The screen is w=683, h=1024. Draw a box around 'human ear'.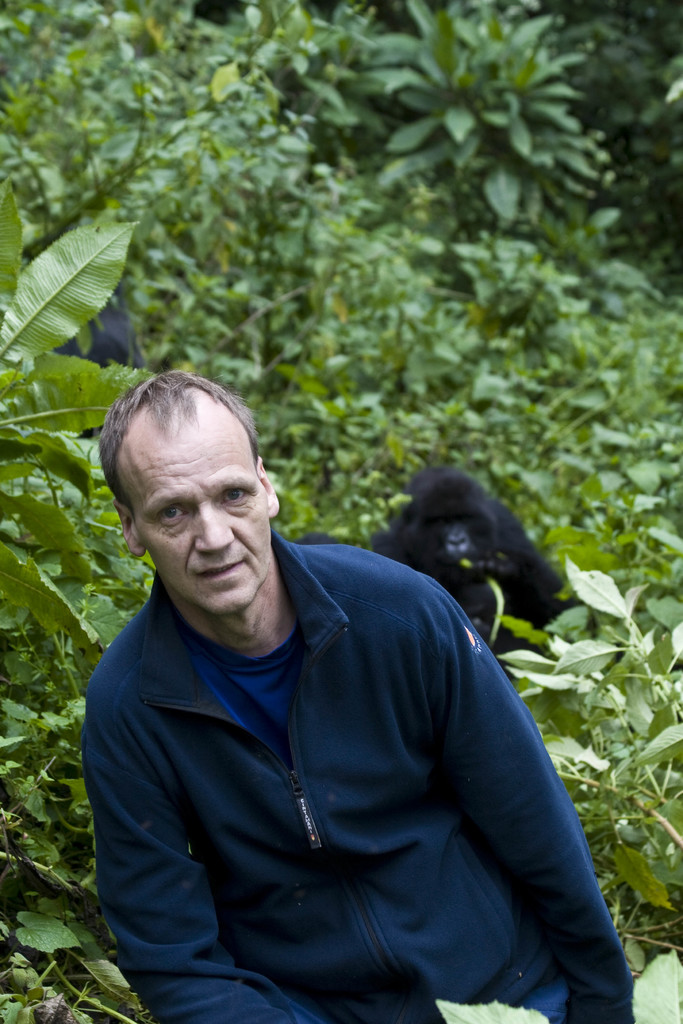
259:460:279:519.
